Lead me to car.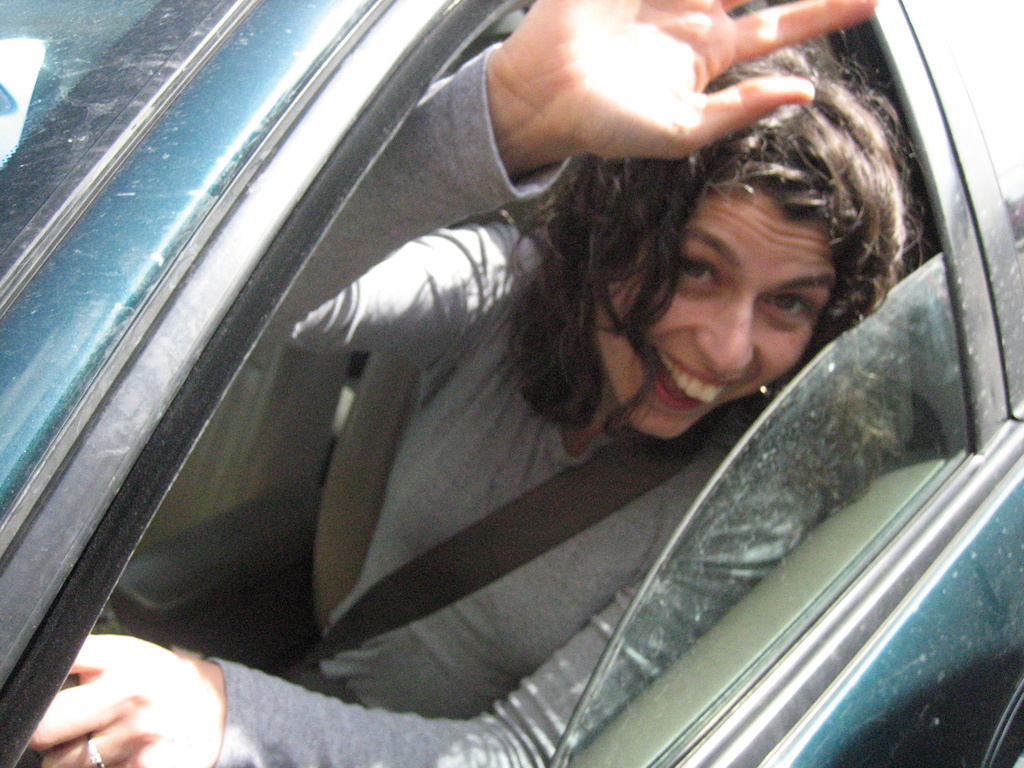
Lead to left=0, top=0, right=1023, bottom=761.
